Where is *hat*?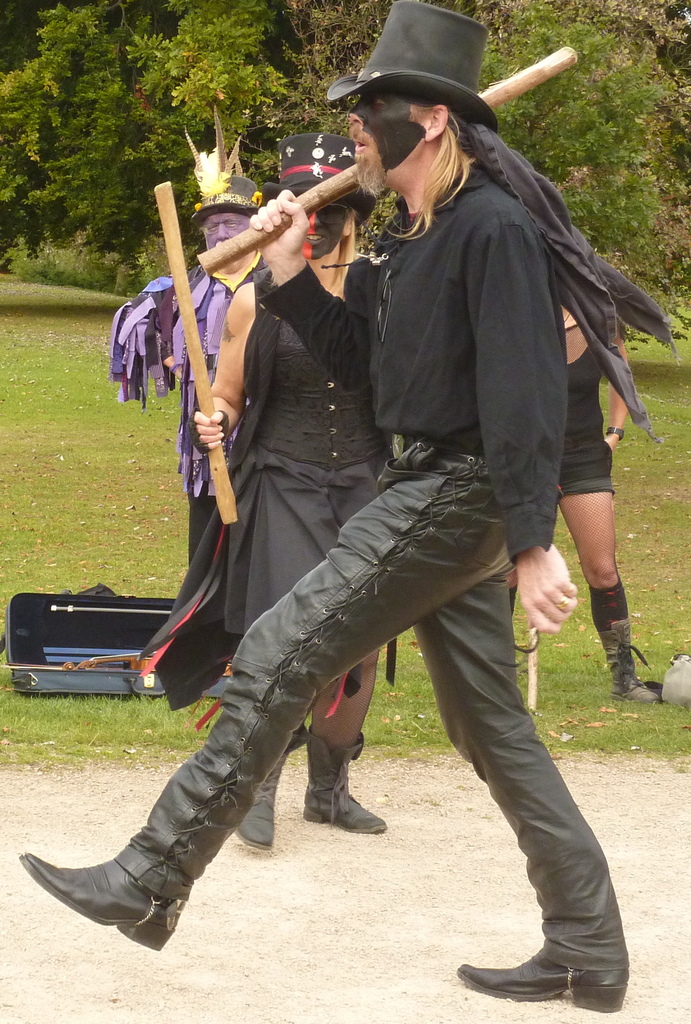
detection(277, 132, 372, 223).
